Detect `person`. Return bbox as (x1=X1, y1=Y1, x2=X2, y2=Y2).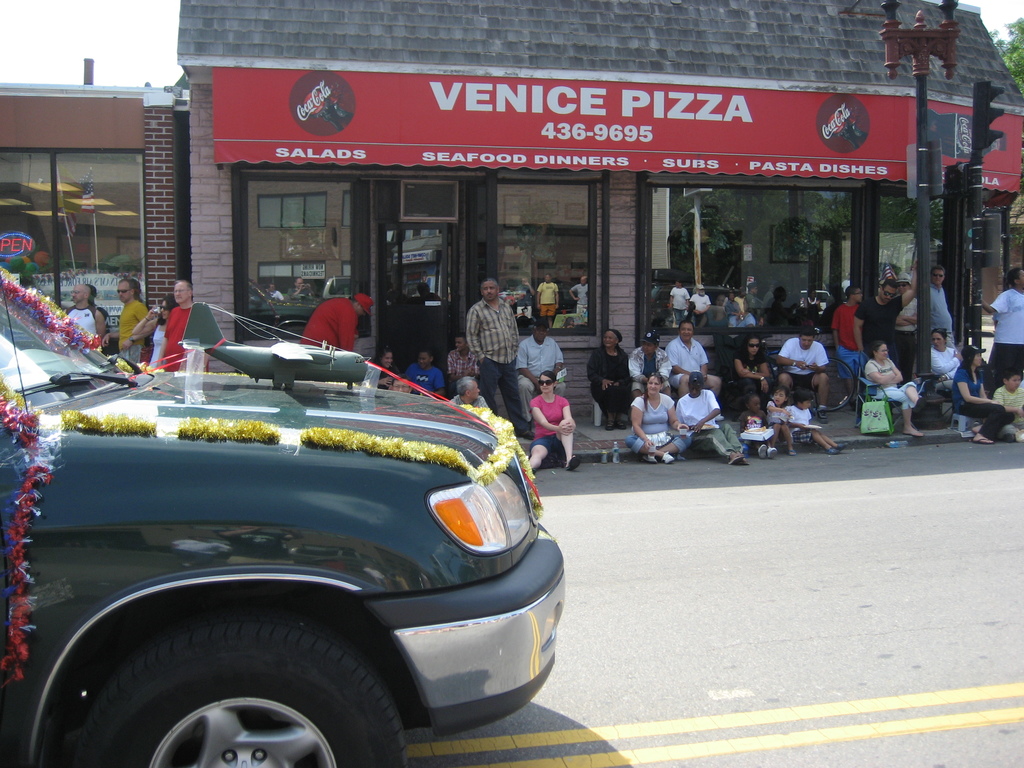
(x1=531, y1=364, x2=594, y2=462).
